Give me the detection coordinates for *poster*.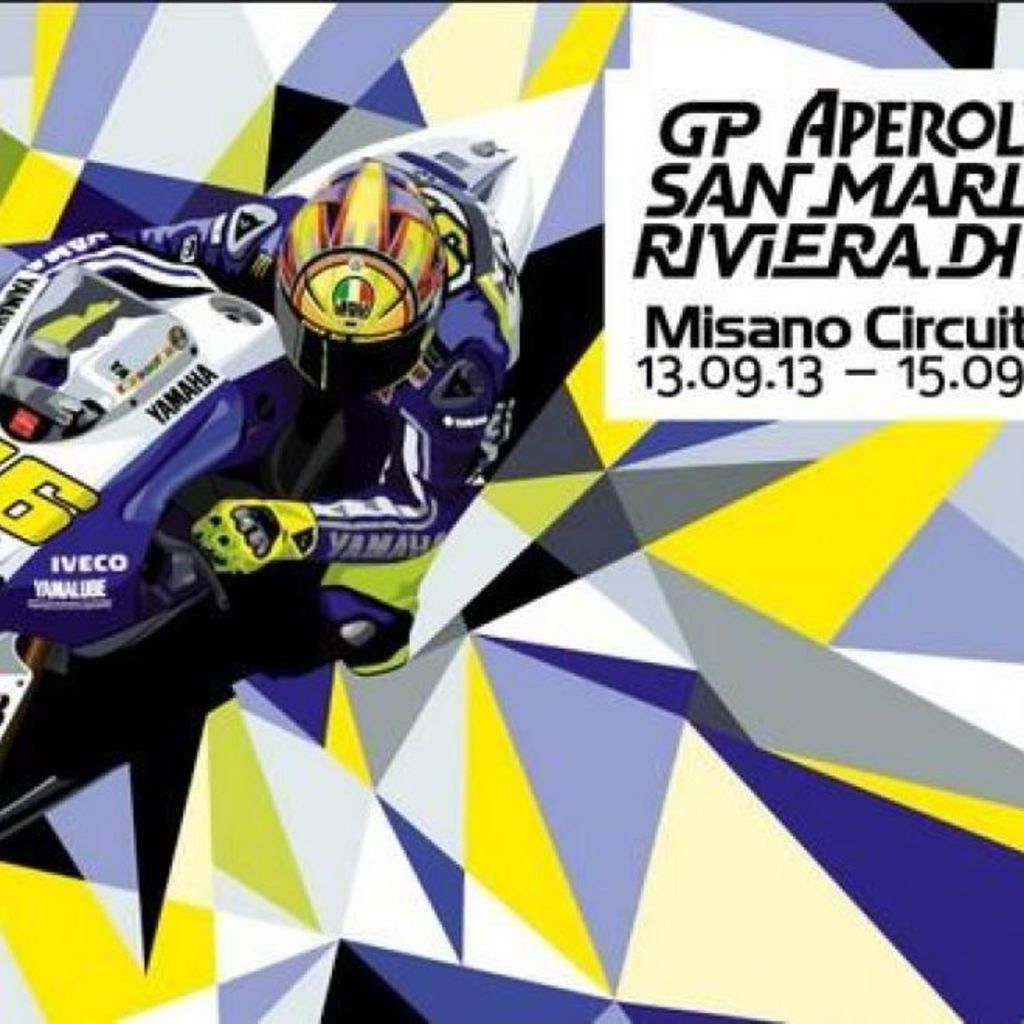
pyautogui.locateOnScreen(0, 6, 1022, 1022).
